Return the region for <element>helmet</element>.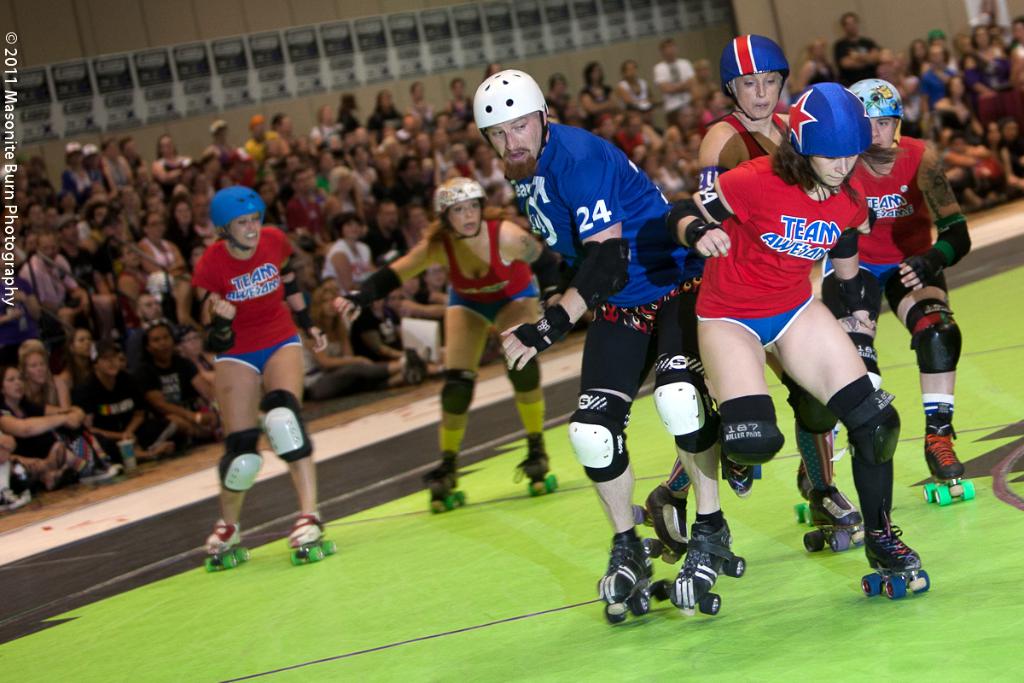
x1=719, y1=36, x2=792, y2=123.
